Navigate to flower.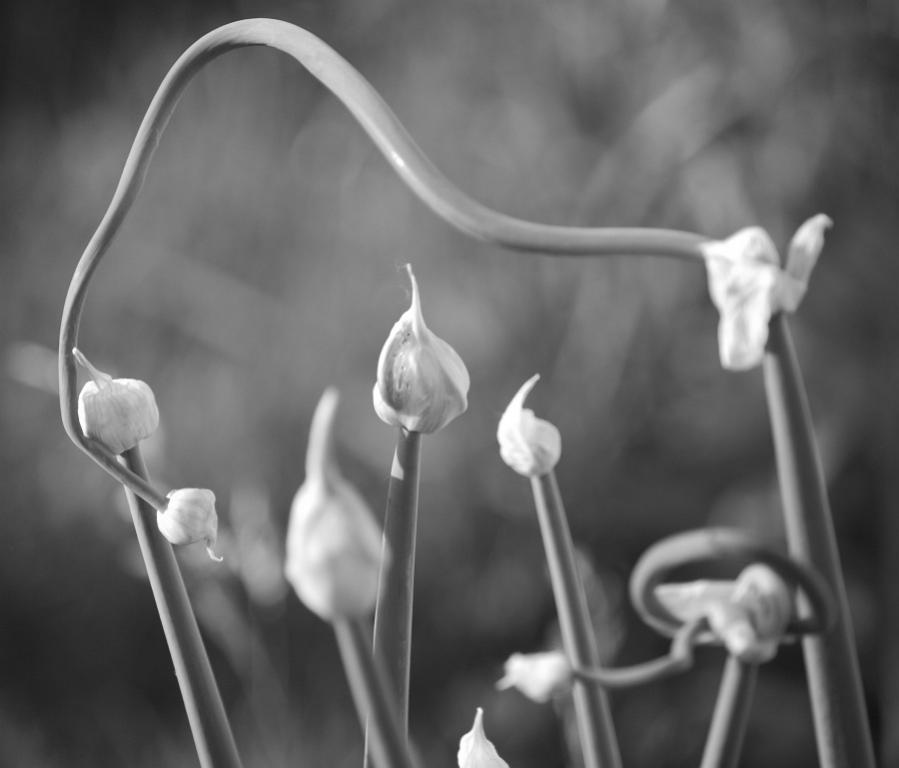
Navigation target: (78,349,166,466).
